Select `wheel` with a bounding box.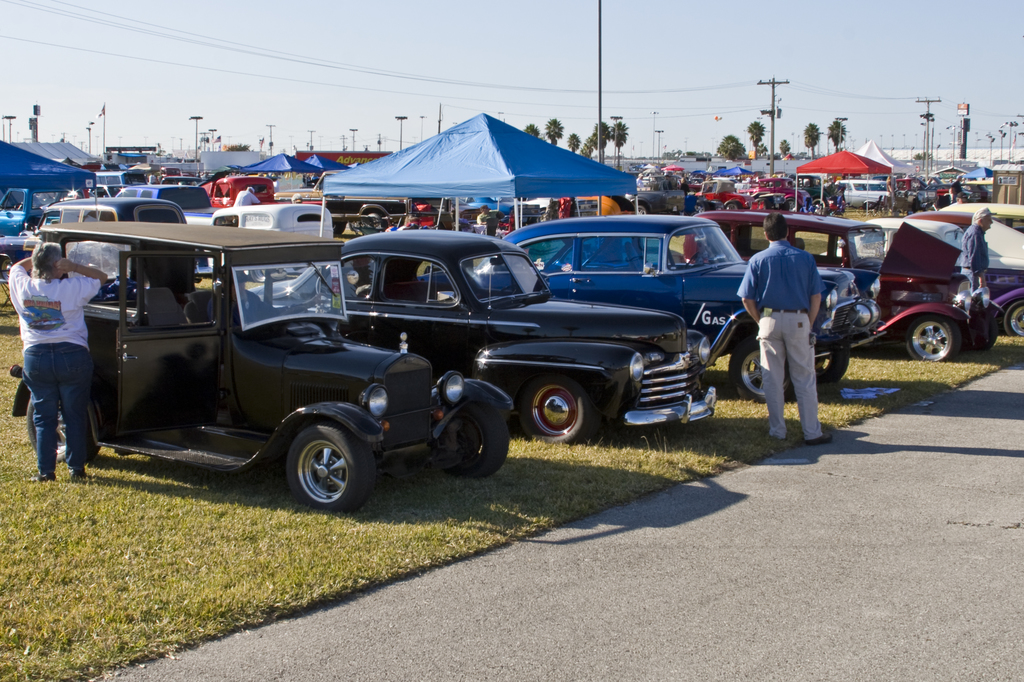
left=1000, top=299, right=1023, bottom=335.
